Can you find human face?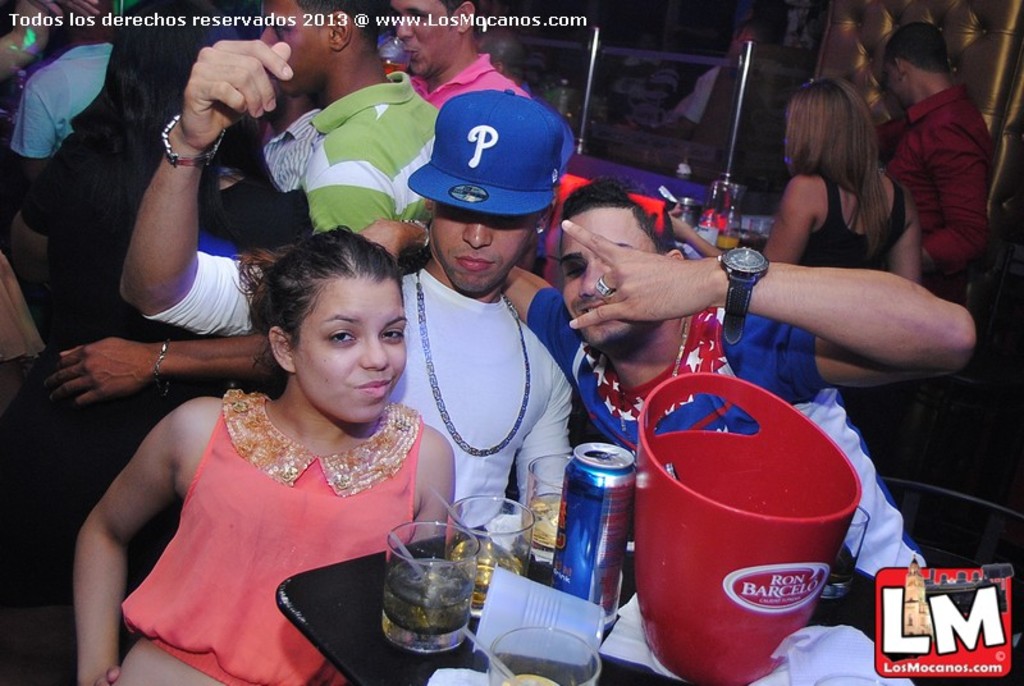
Yes, bounding box: 390,0,454,74.
